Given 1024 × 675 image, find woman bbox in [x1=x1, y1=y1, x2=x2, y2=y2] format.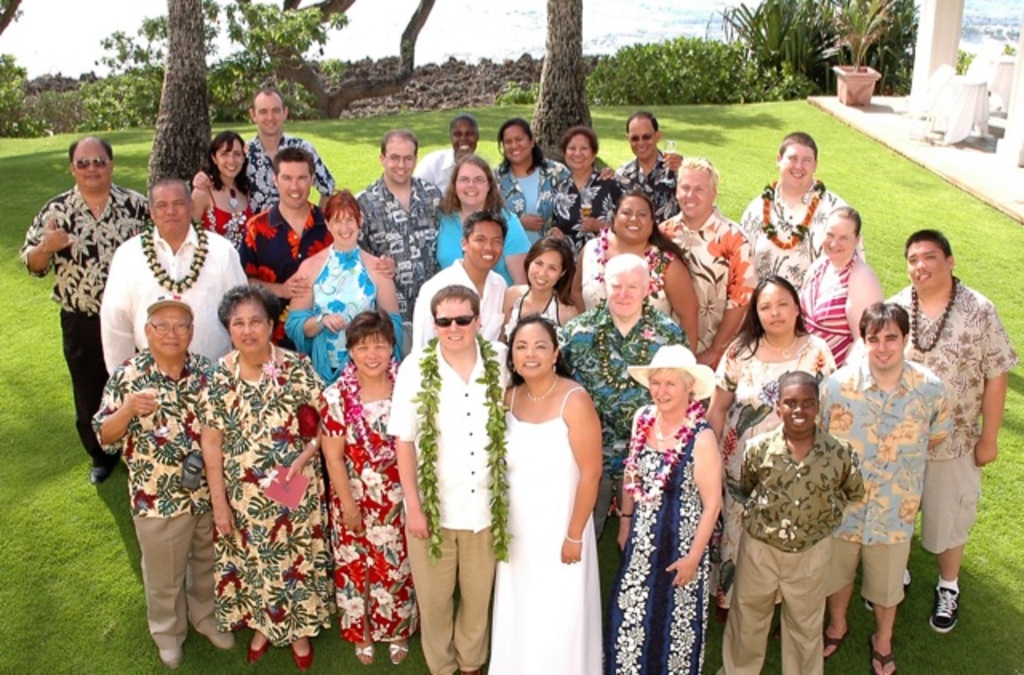
[x1=187, y1=128, x2=258, y2=259].
